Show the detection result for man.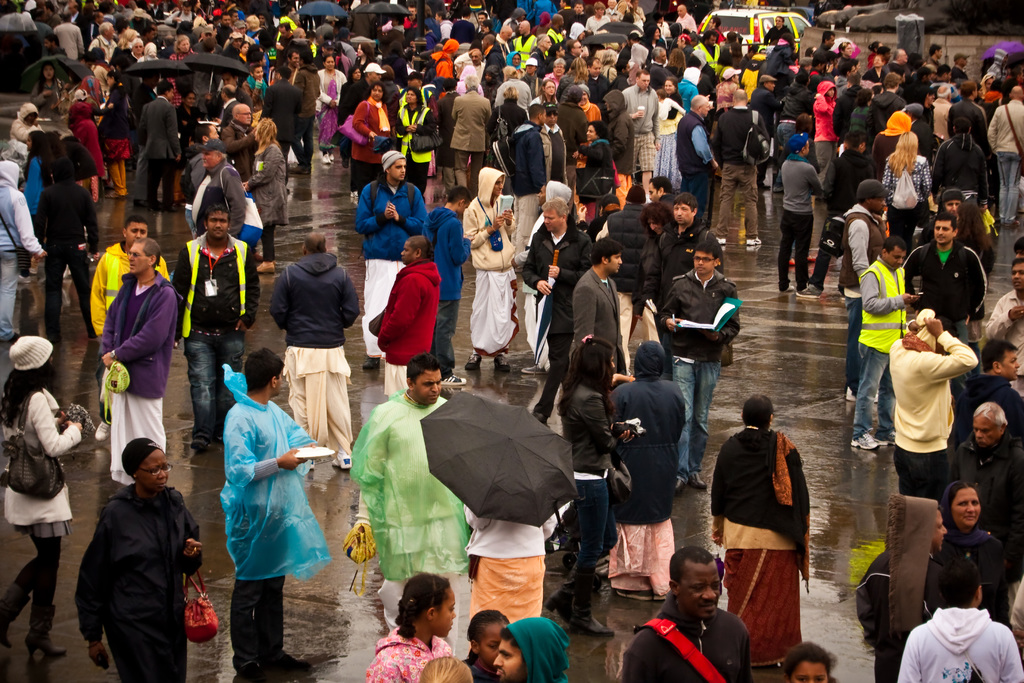
detection(895, 557, 1023, 682).
